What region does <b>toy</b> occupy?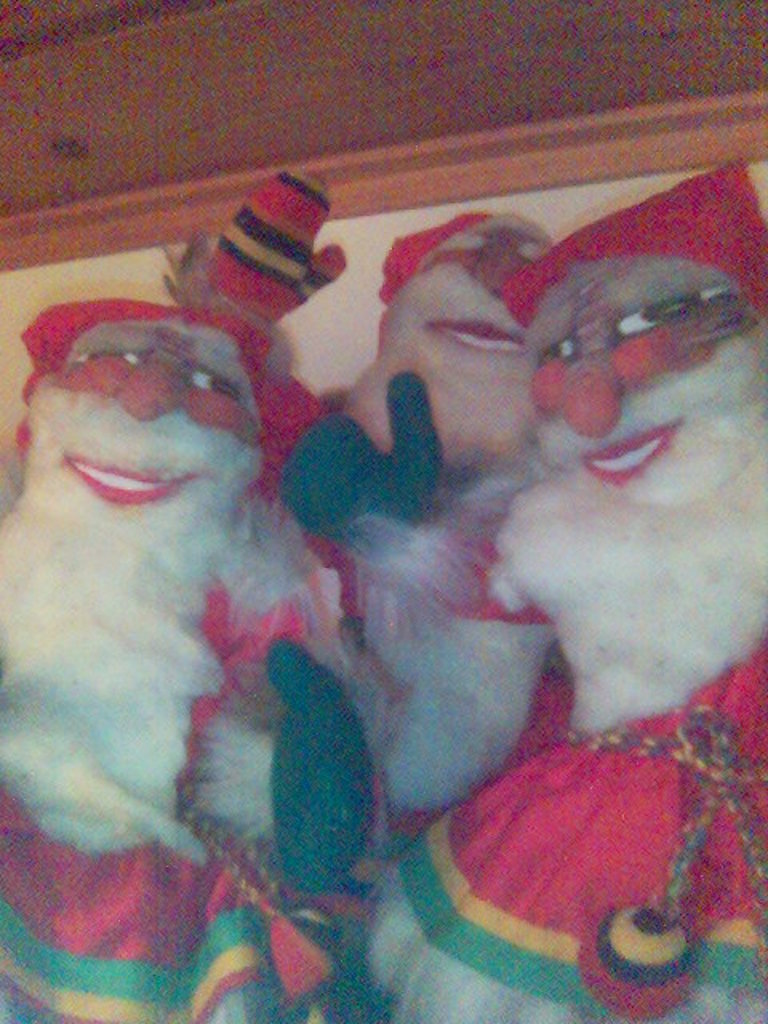
(left=0, top=181, right=429, bottom=1022).
